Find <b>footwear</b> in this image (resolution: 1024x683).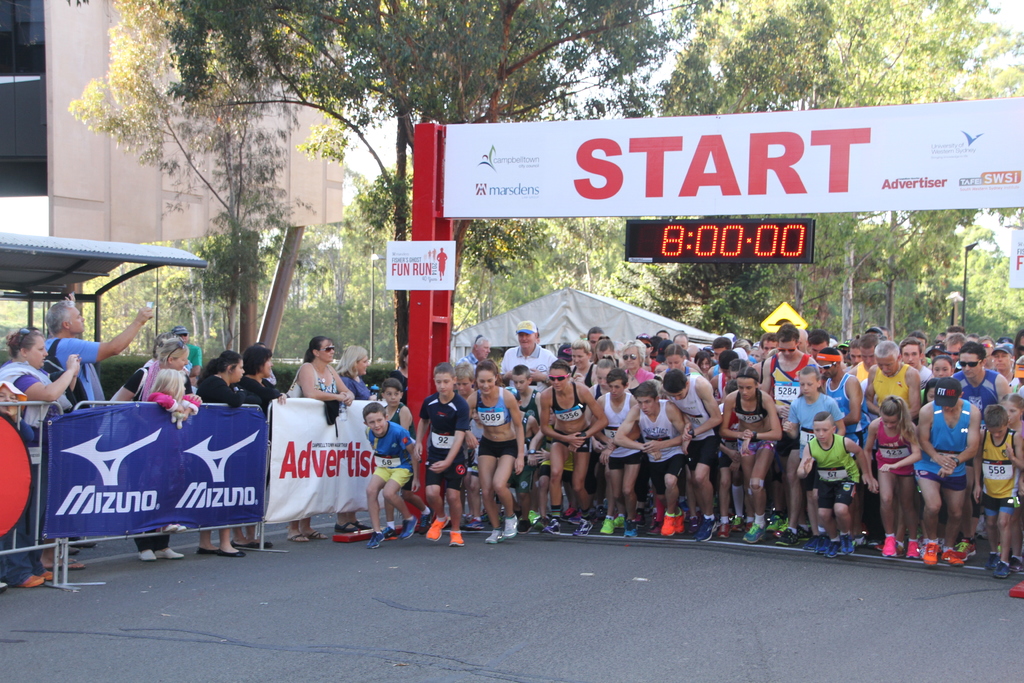
[516, 519, 529, 534].
